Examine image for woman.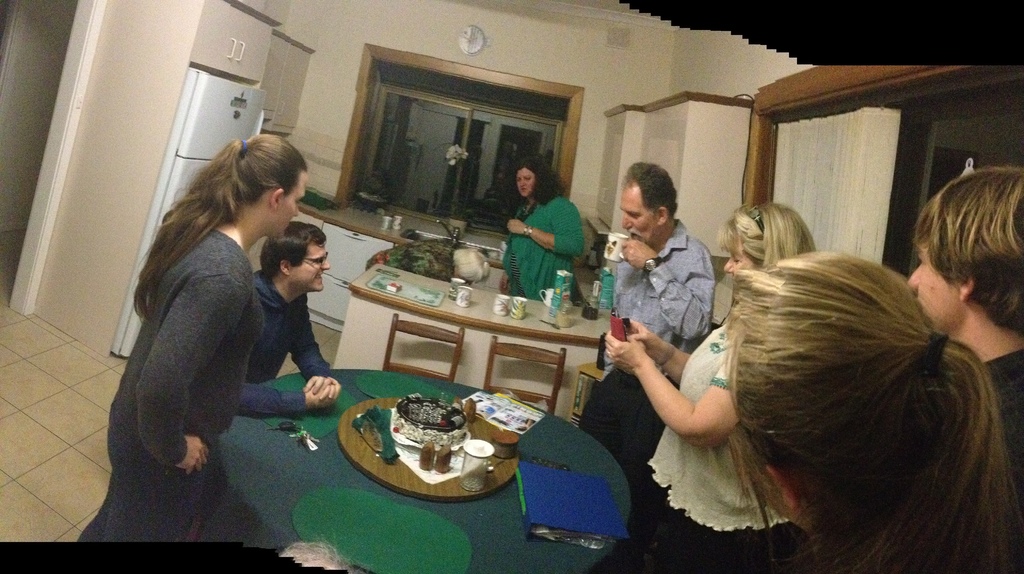
Examination result: bbox=(728, 246, 1016, 573).
